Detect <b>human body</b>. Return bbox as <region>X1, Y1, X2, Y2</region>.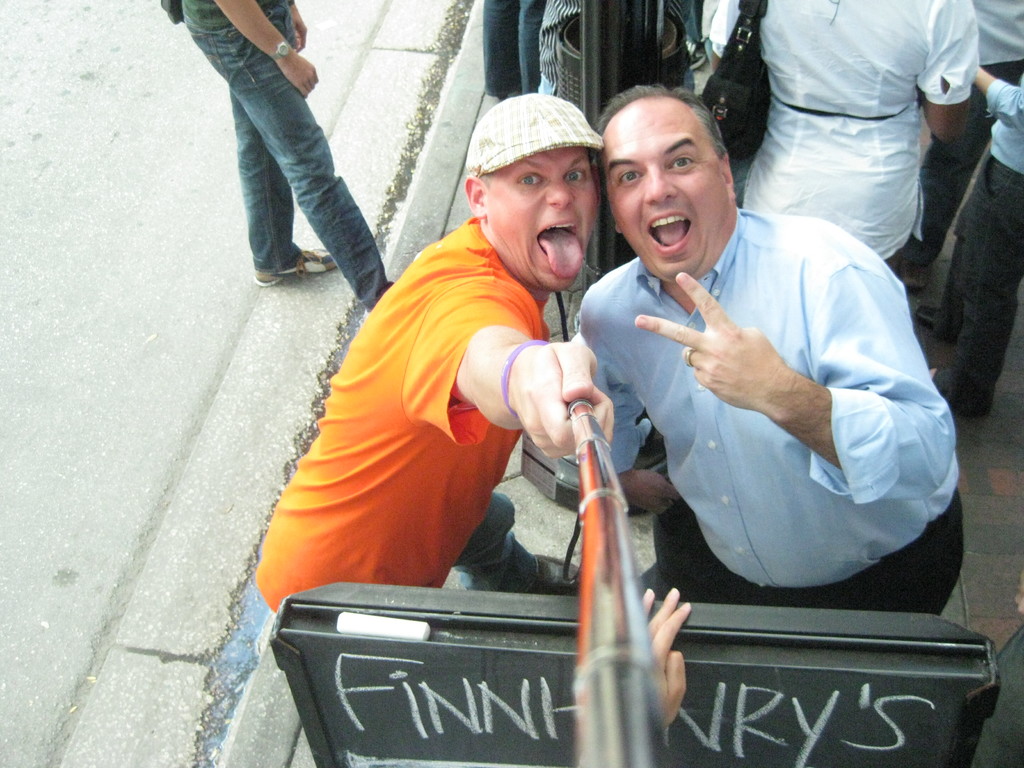
<region>182, 0, 383, 324</region>.
